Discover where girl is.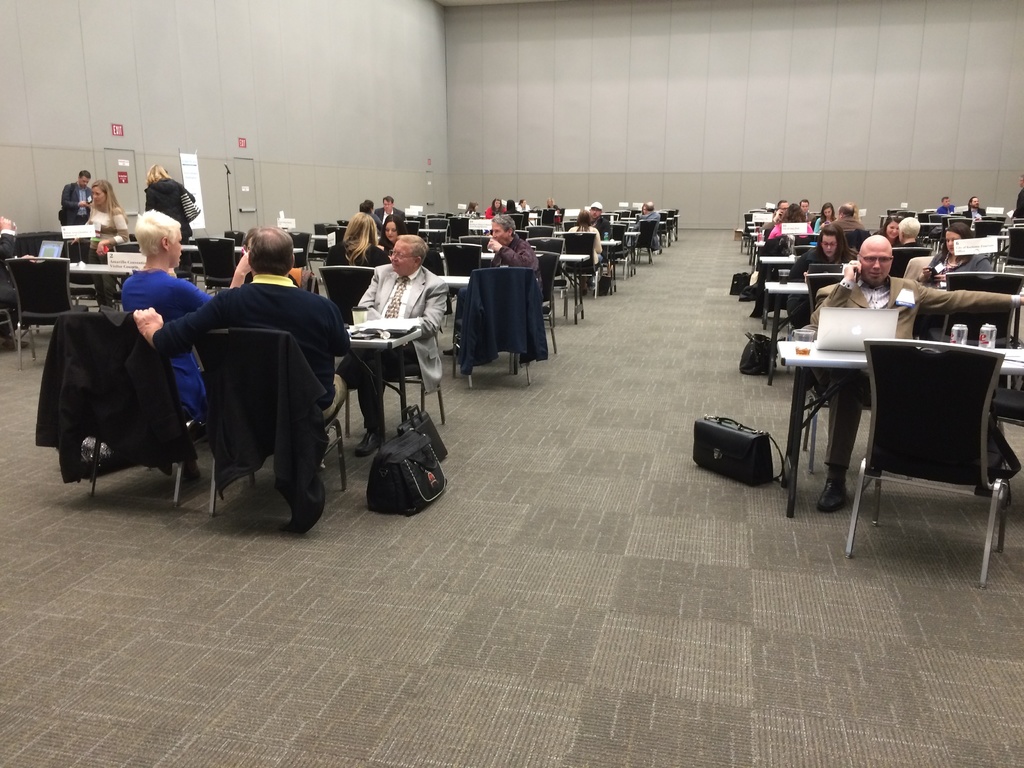
Discovered at <region>325, 212, 385, 262</region>.
